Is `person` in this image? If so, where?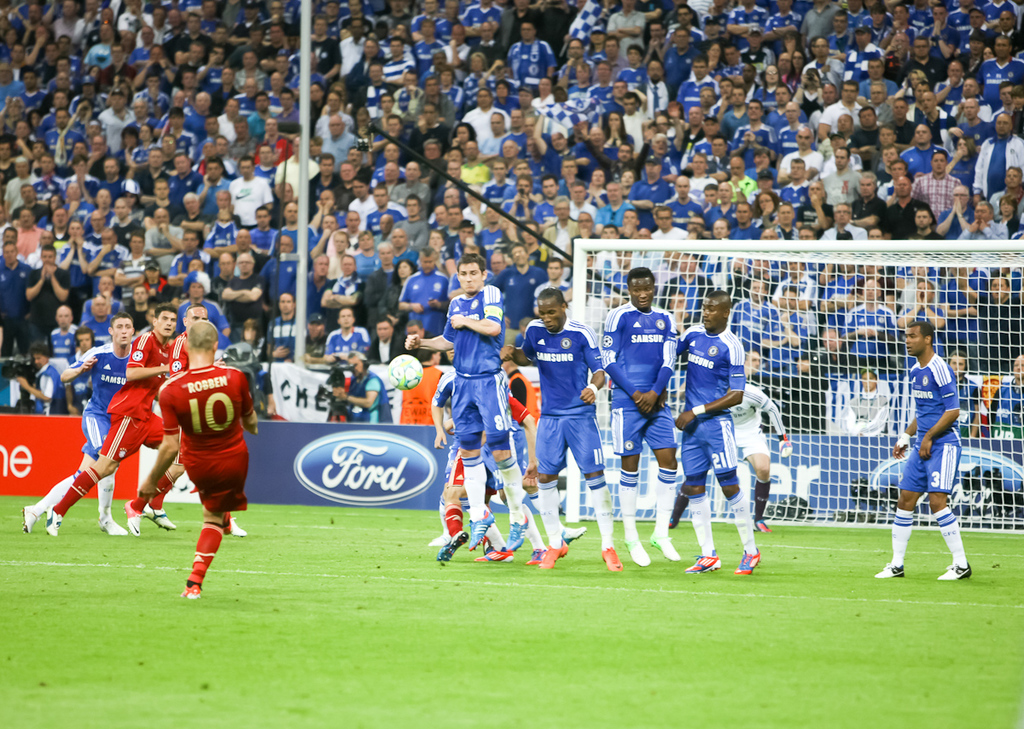
Yes, at (x1=255, y1=117, x2=290, y2=160).
